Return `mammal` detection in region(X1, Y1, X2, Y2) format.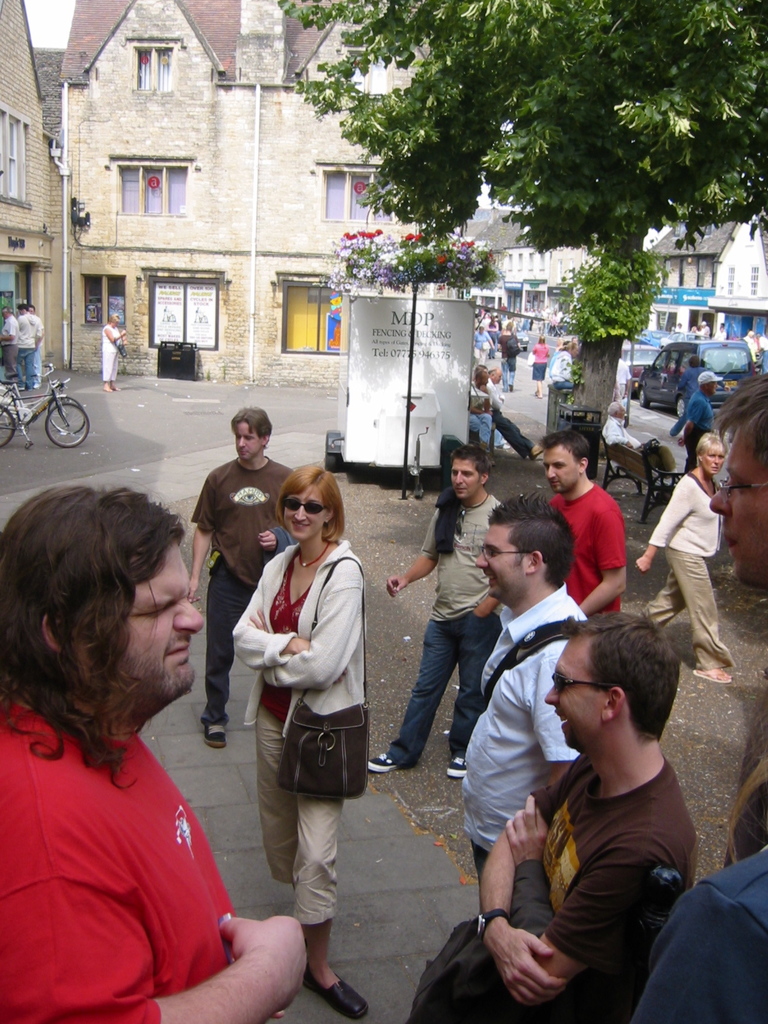
region(465, 362, 493, 468).
